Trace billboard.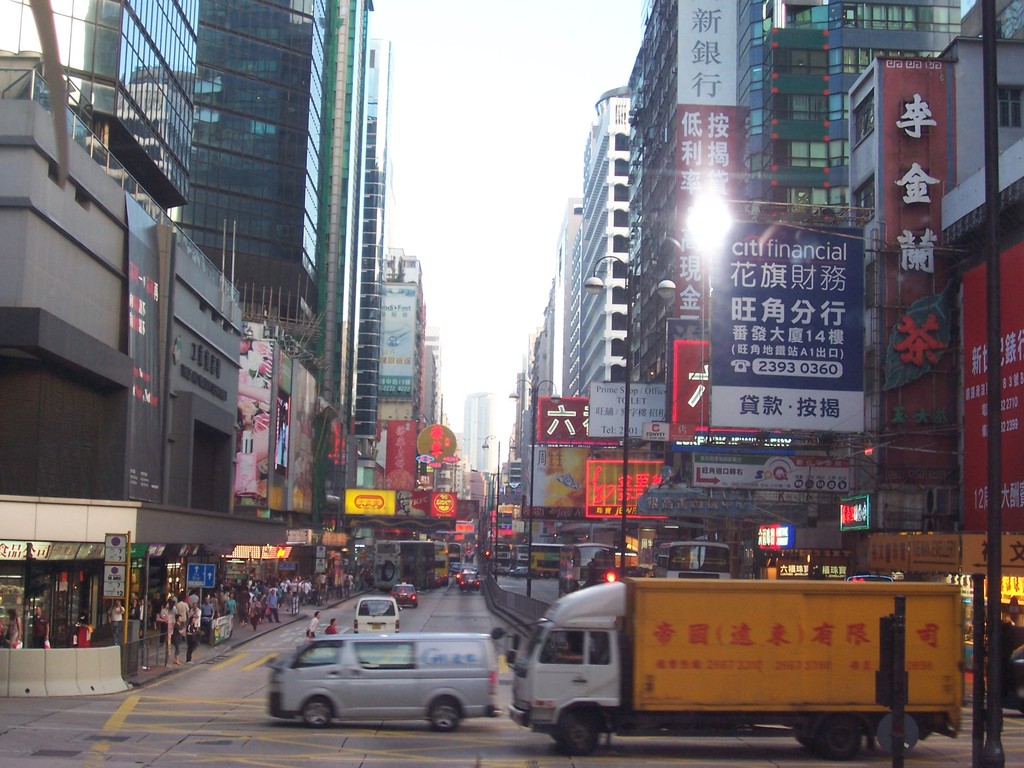
Traced to BBox(540, 397, 591, 436).
